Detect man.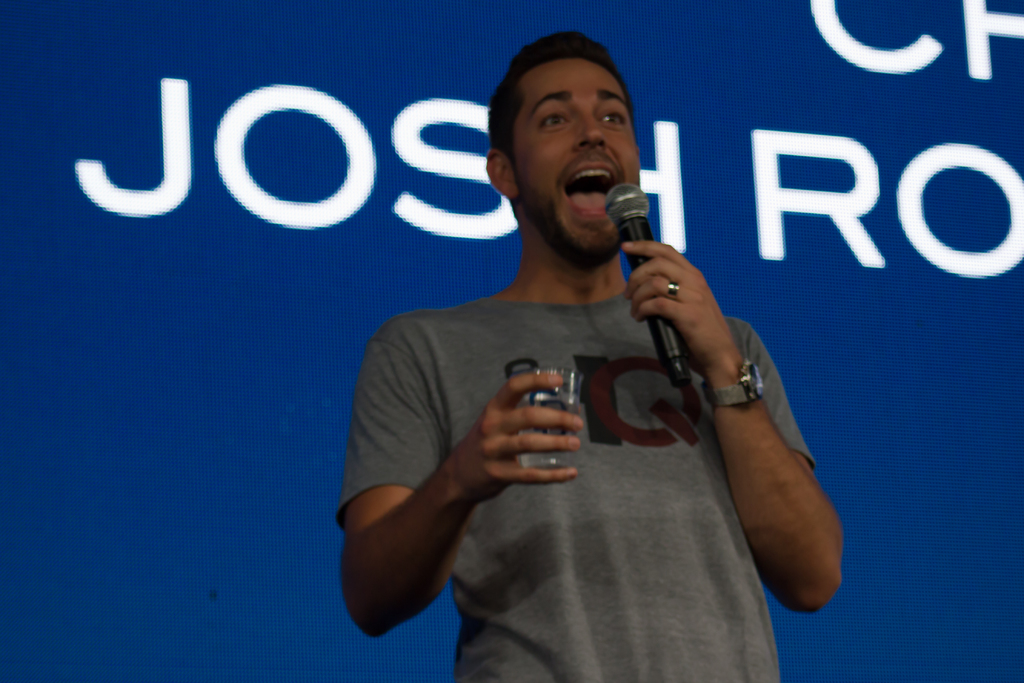
Detected at 341, 69, 830, 682.
